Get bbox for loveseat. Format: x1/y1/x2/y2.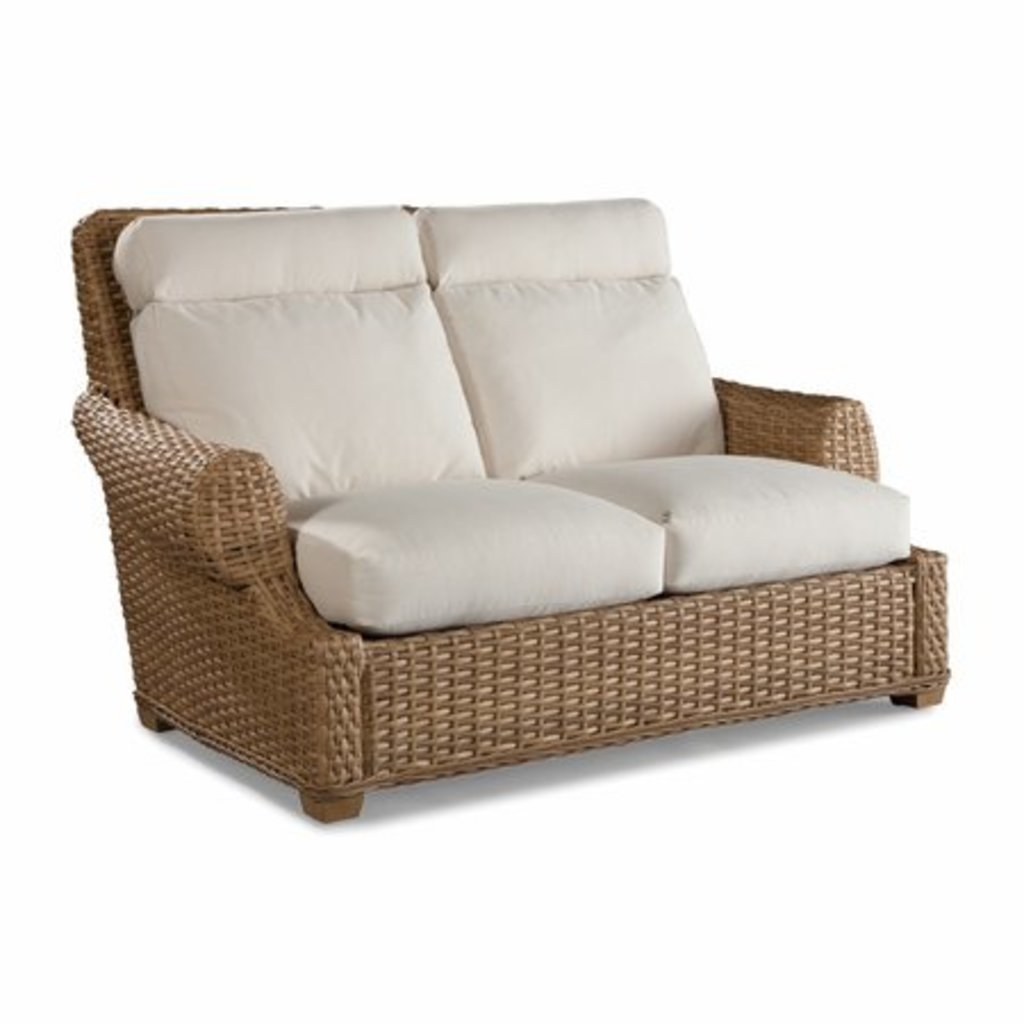
66/205/956/828.
